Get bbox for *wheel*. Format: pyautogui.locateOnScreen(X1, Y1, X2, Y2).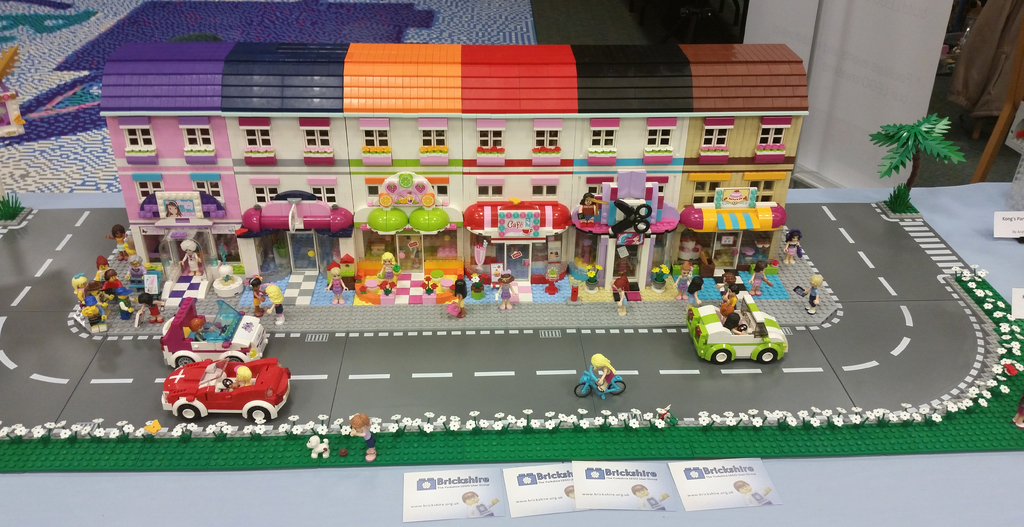
pyautogui.locateOnScreen(710, 347, 732, 364).
